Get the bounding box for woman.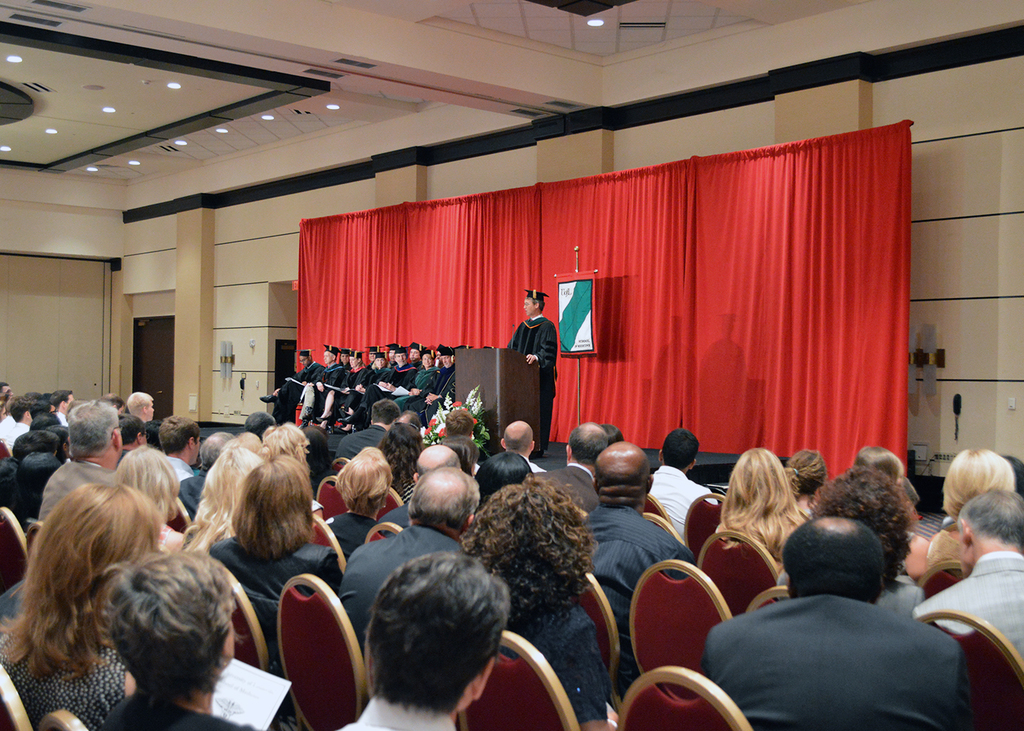
[786,449,828,516].
